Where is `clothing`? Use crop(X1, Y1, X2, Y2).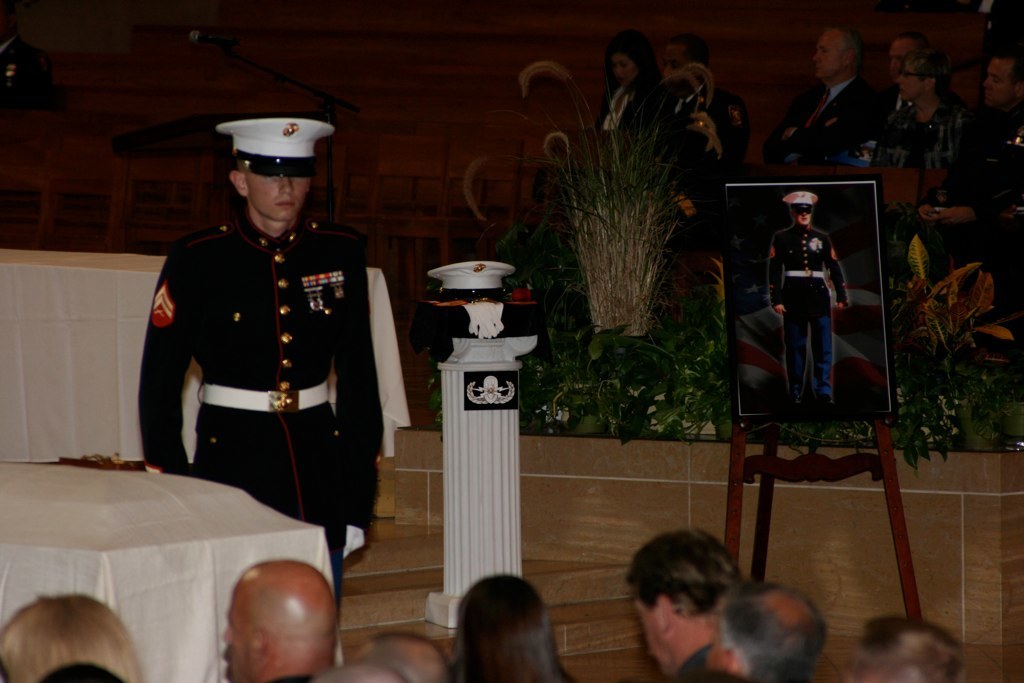
crop(767, 66, 877, 166).
